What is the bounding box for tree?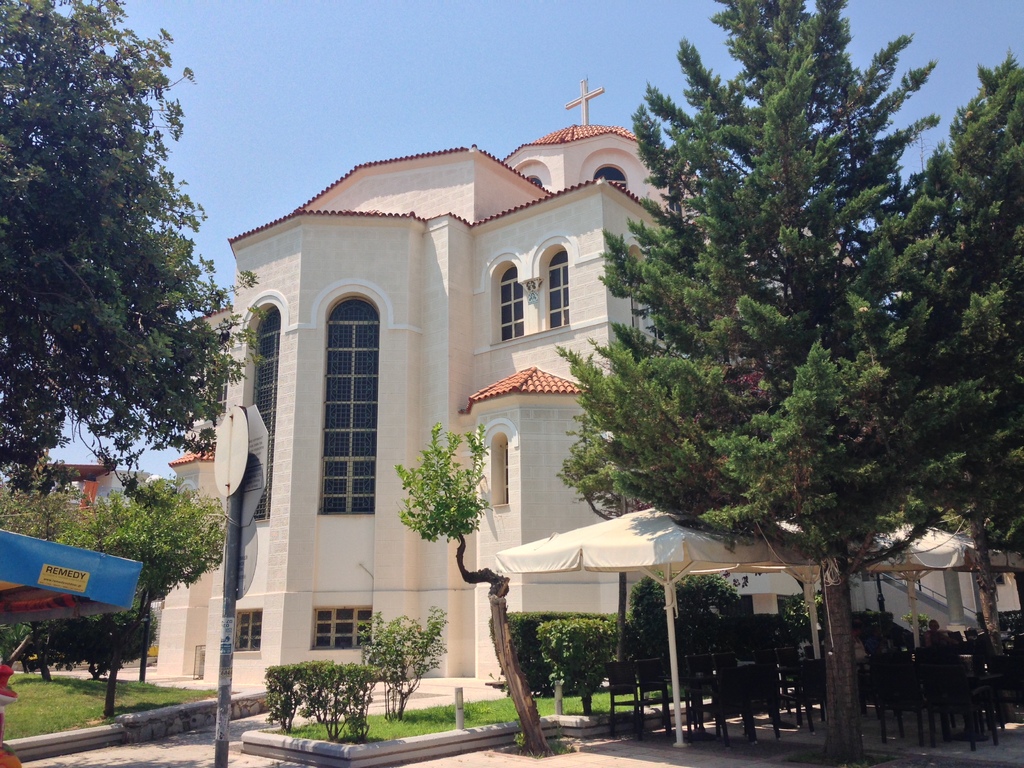
[548, 0, 1004, 767].
